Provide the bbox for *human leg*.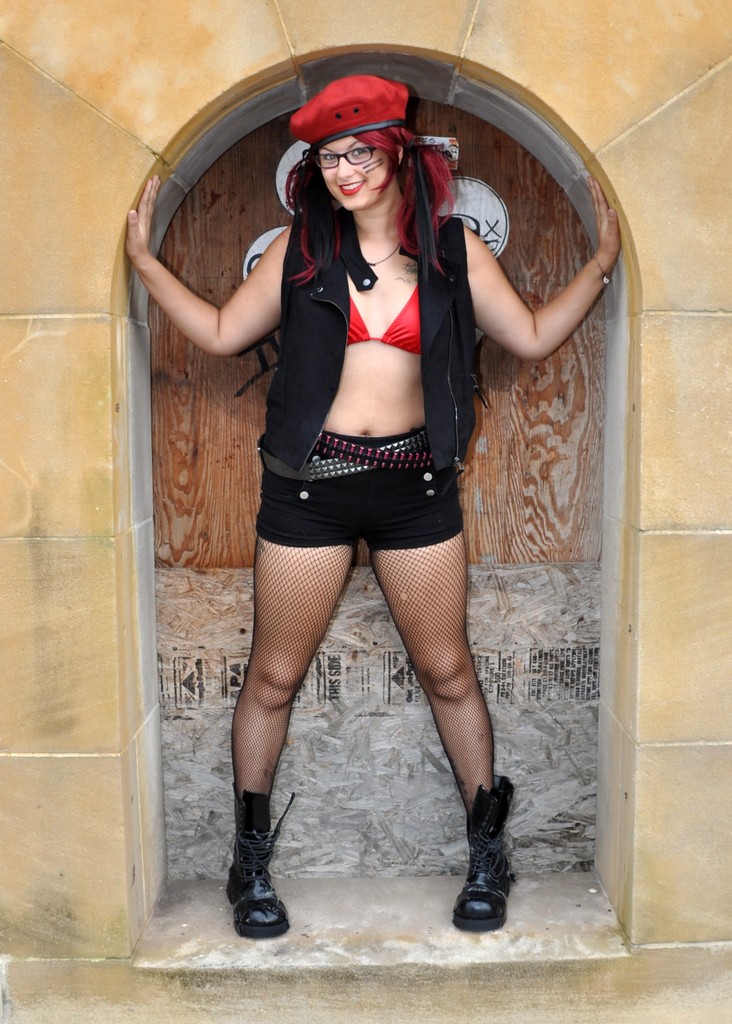
<bbox>348, 413, 519, 931</bbox>.
